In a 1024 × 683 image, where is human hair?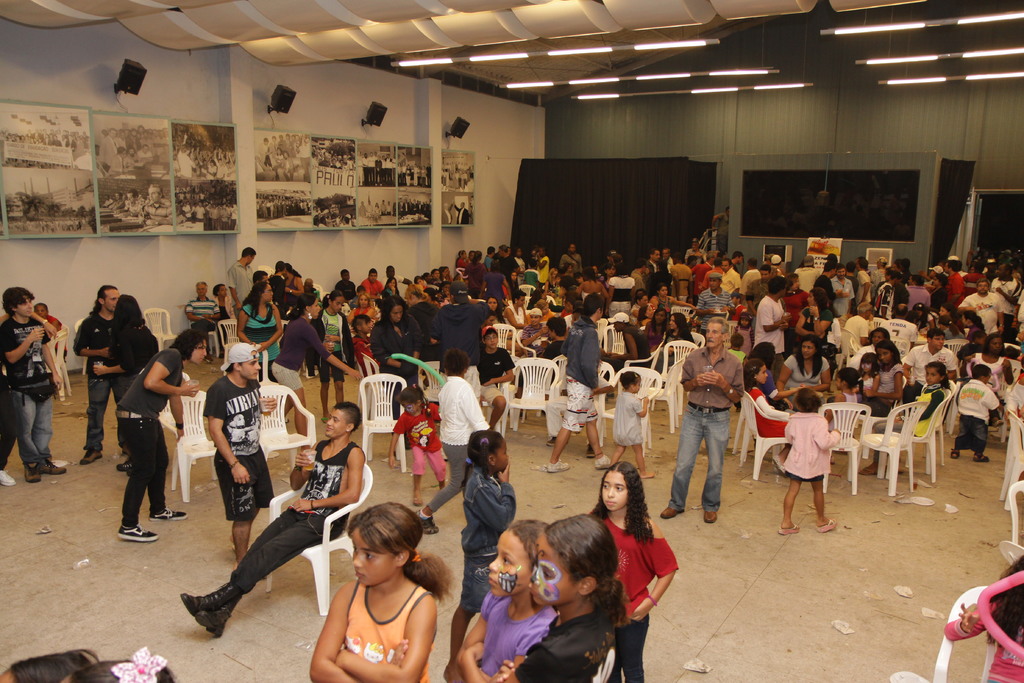
639 305 648 322.
